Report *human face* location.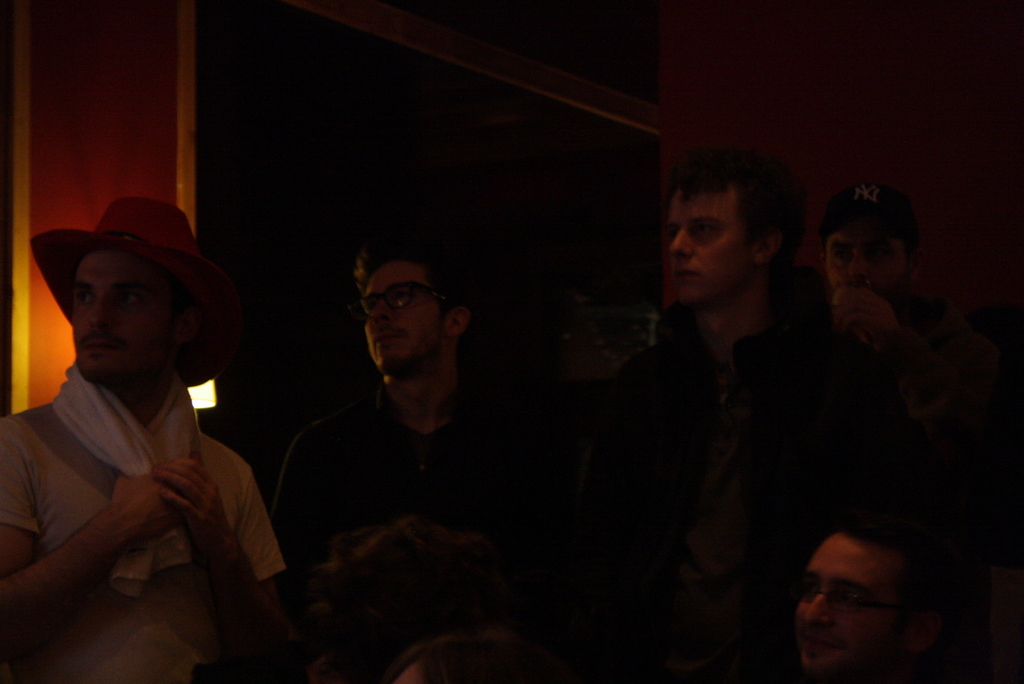
Report: [x1=794, y1=540, x2=899, y2=672].
